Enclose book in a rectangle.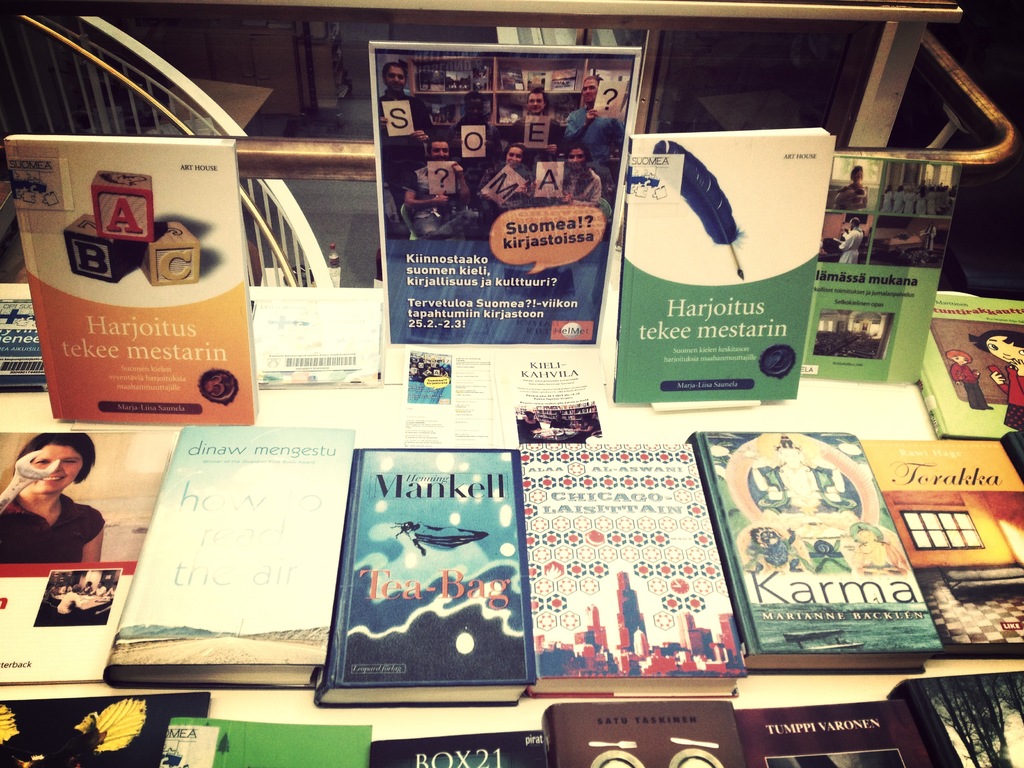
pyautogui.locateOnScreen(104, 431, 350, 680).
